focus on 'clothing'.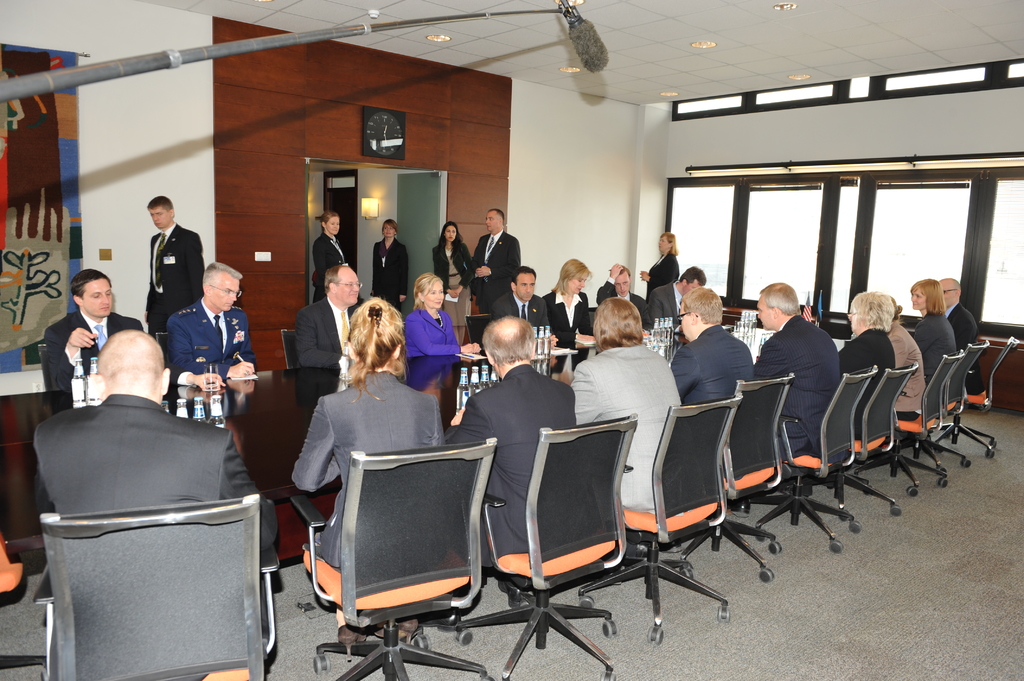
Focused at {"left": 650, "top": 253, "right": 683, "bottom": 307}.
